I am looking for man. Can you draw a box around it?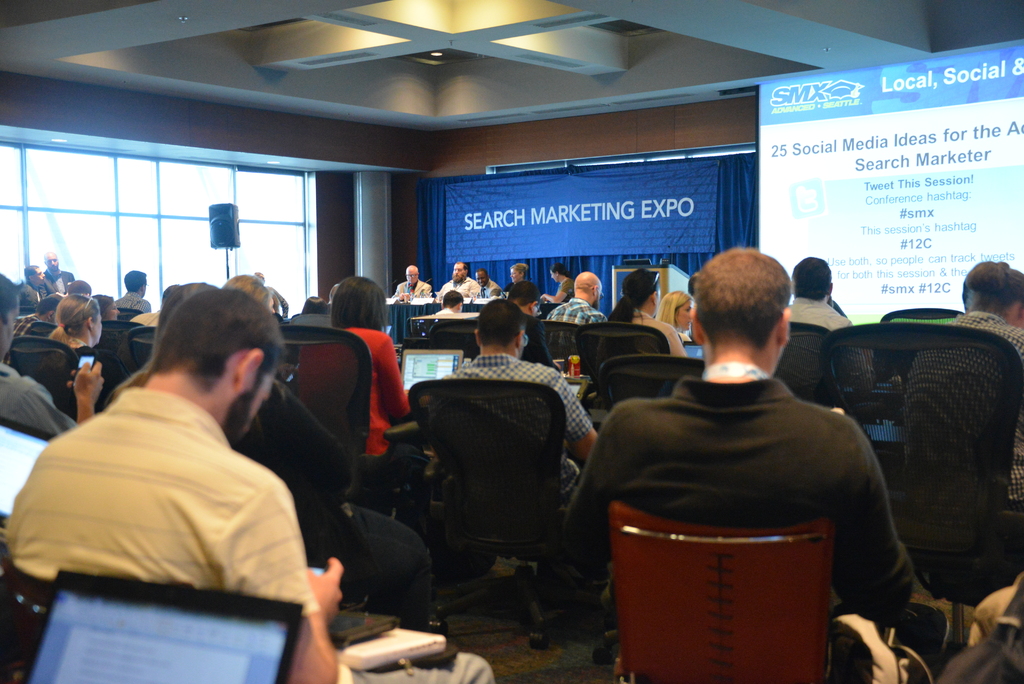
Sure, the bounding box is <bbox>392, 263, 429, 297</bbox>.
